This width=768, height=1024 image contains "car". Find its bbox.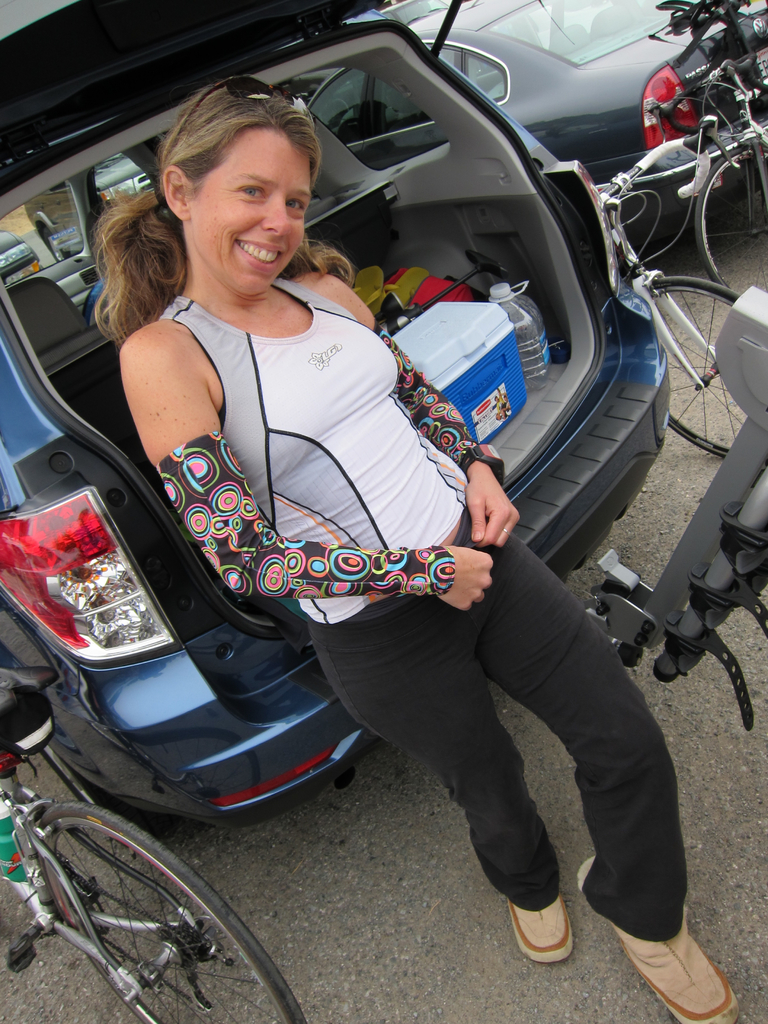
crop(406, 0, 767, 246).
